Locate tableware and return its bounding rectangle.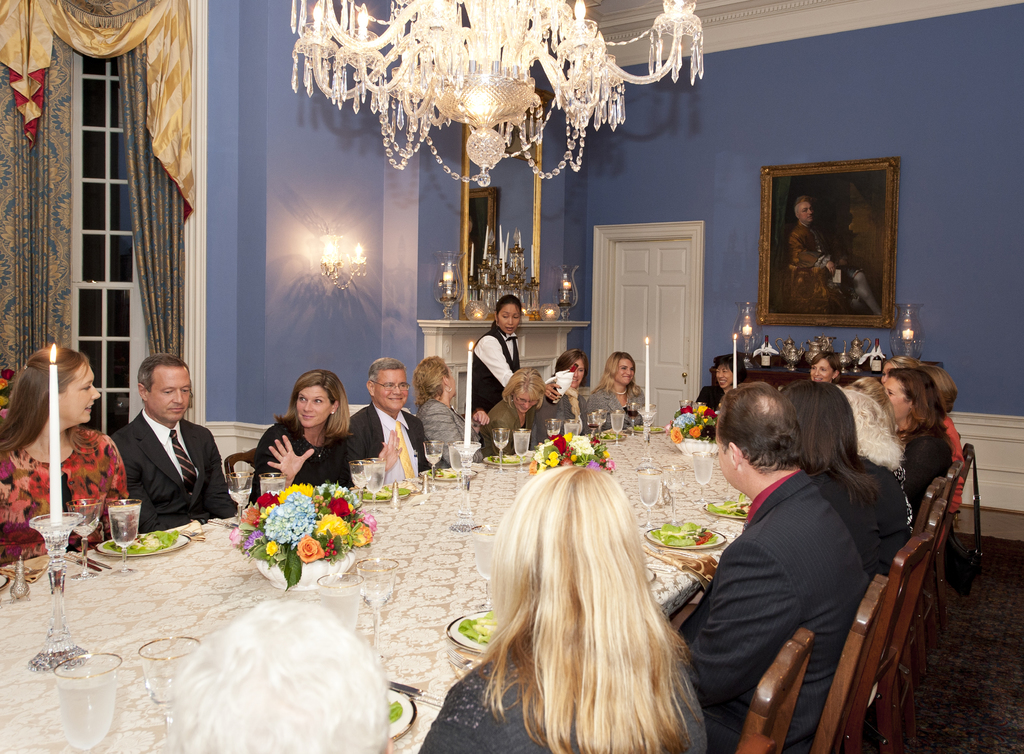
bbox=[635, 467, 664, 521].
